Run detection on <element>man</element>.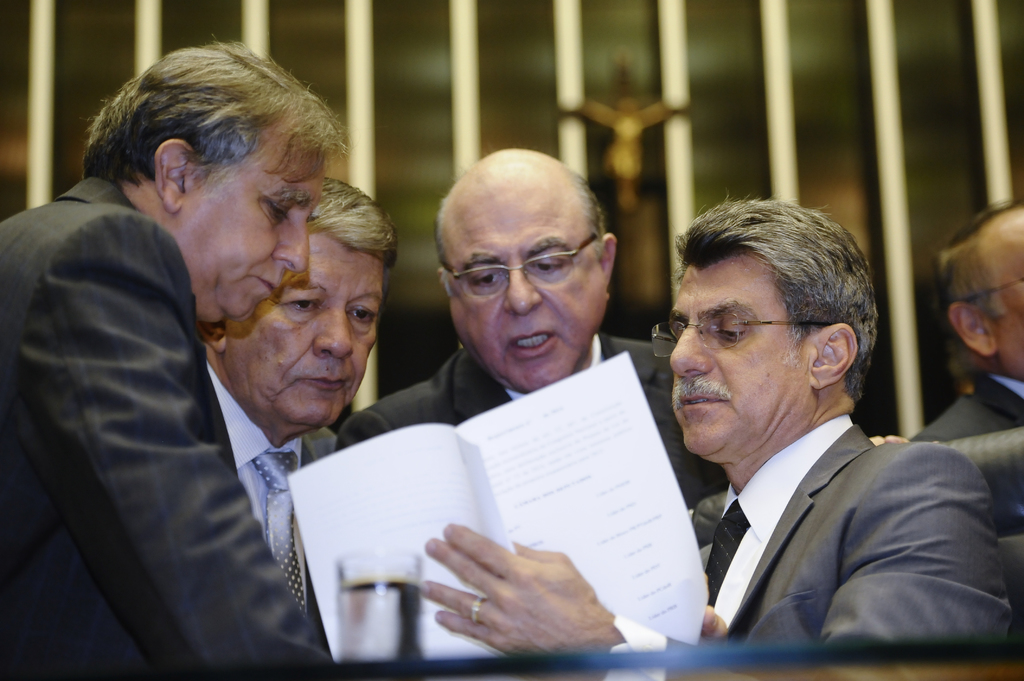
Result: rect(202, 172, 399, 631).
